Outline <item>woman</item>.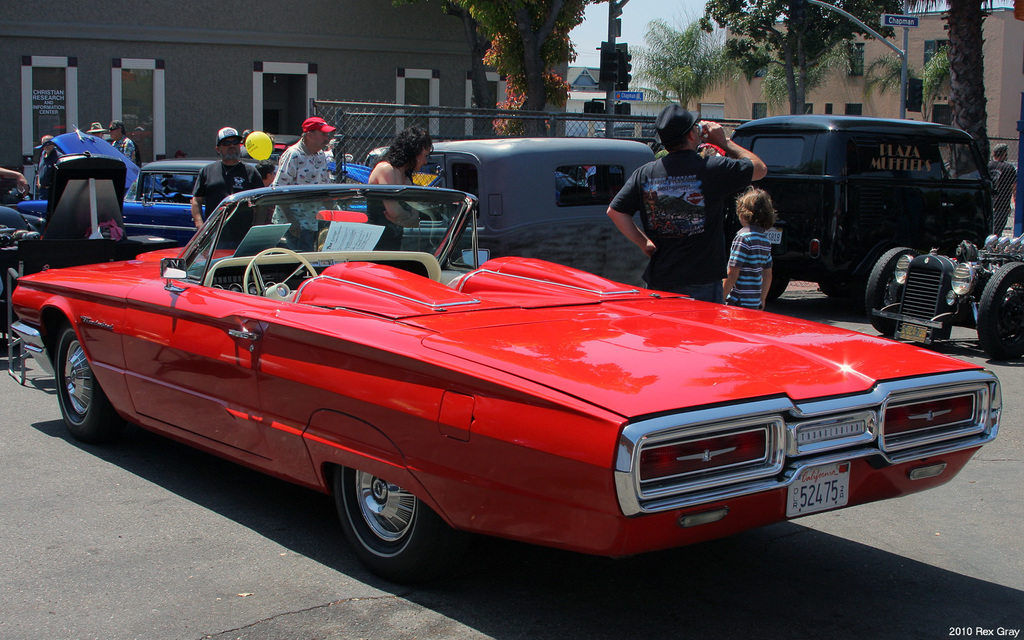
Outline: BBox(361, 124, 444, 265).
